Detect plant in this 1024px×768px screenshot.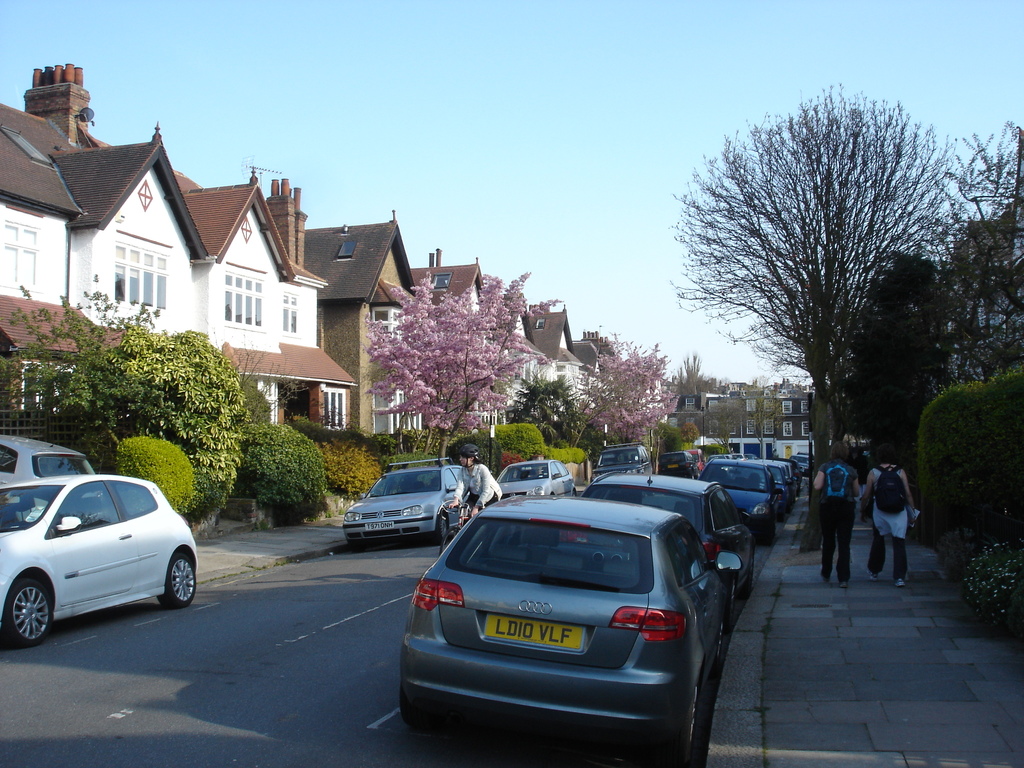
Detection: region(296, 426, 385, 498).
